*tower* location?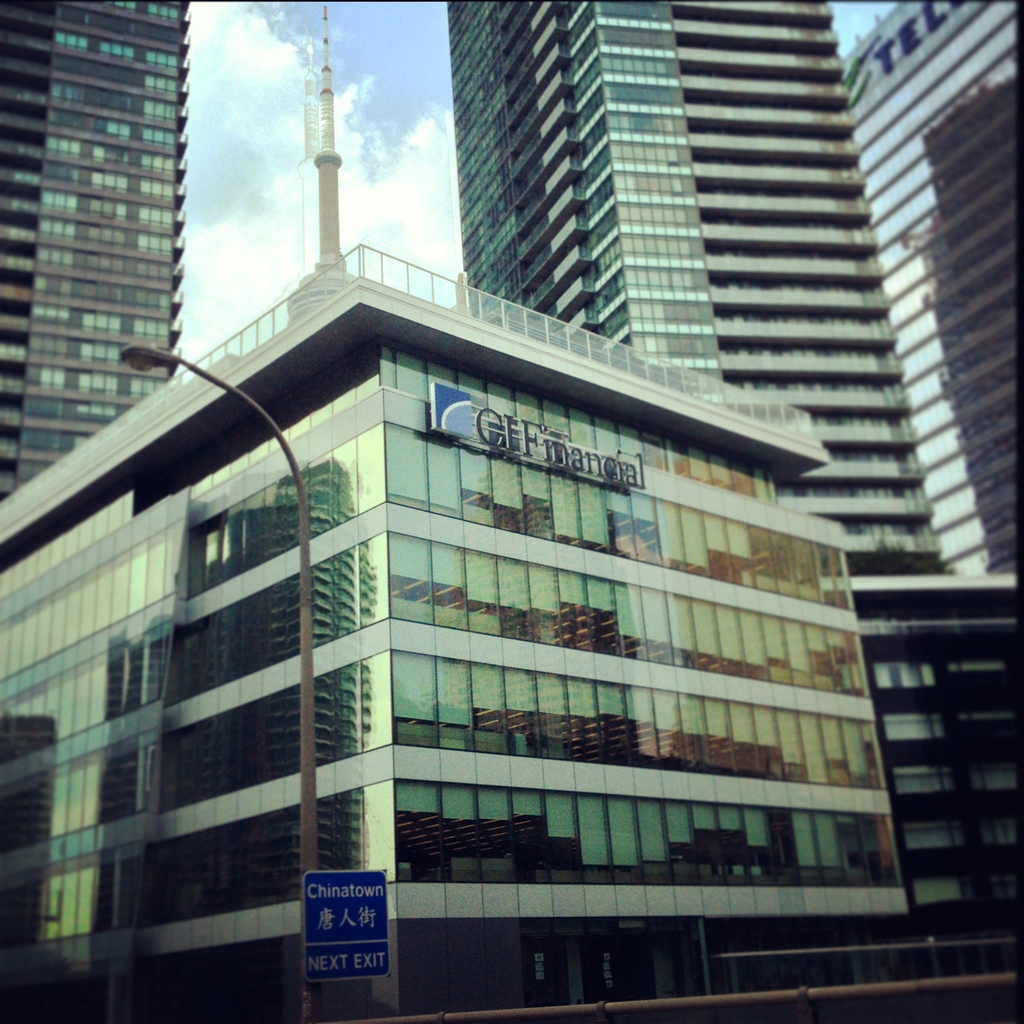
[x1=847, y1=0, x2=1020, y2=588]
